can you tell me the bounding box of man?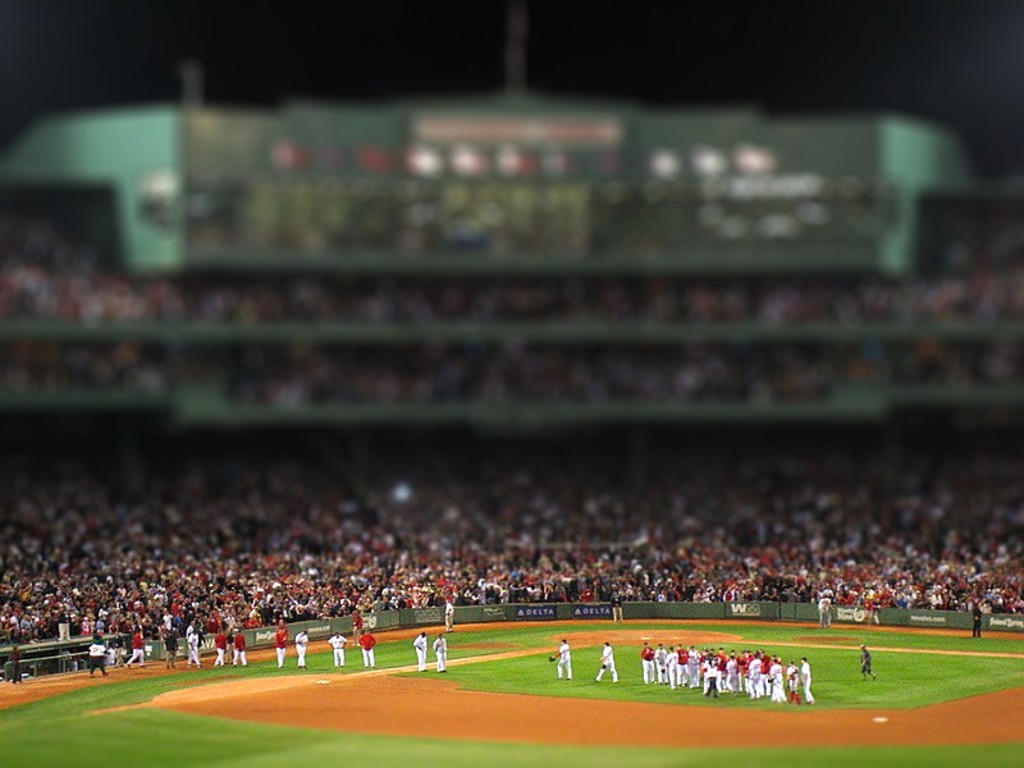
<box>444,596,453,628</box>.
